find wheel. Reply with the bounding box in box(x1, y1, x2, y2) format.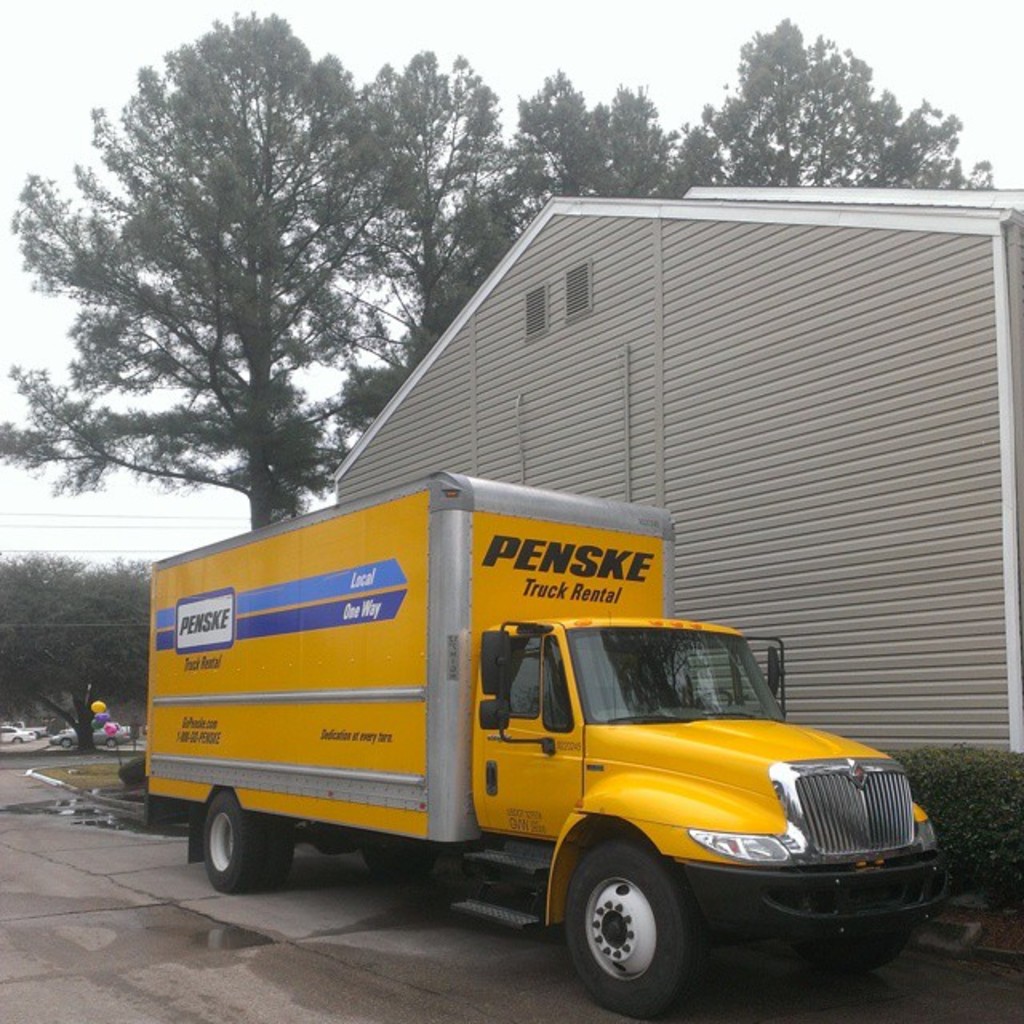
box(696, 690, 733, 707).
